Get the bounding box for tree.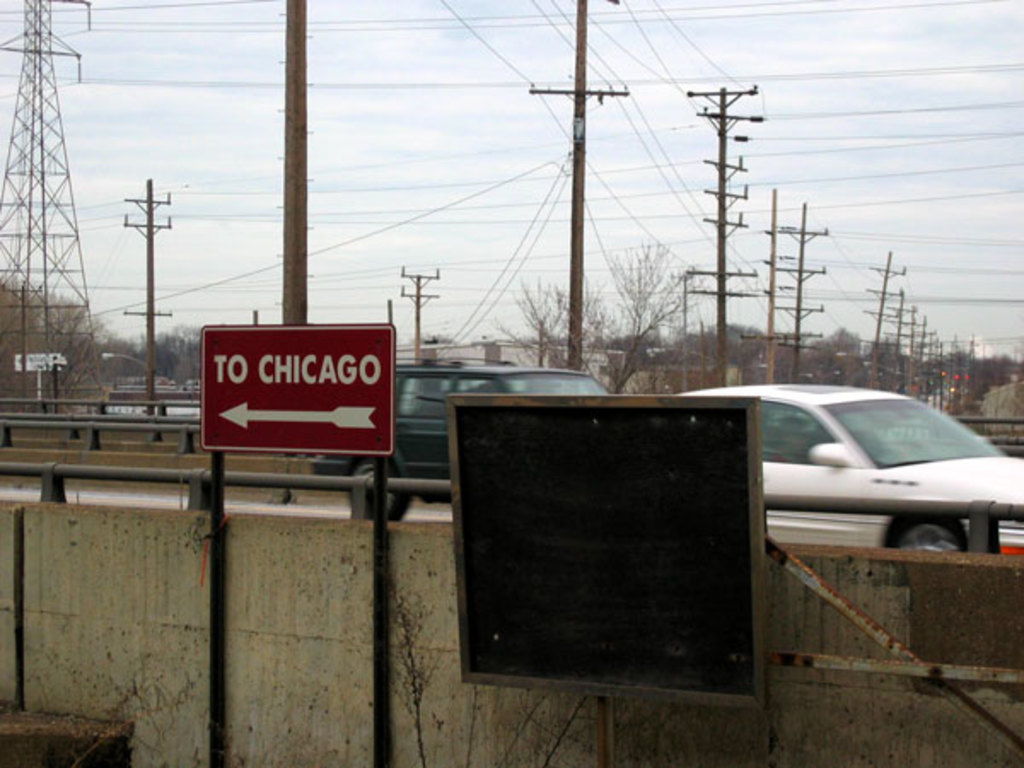
713, 311, 823, 389.
